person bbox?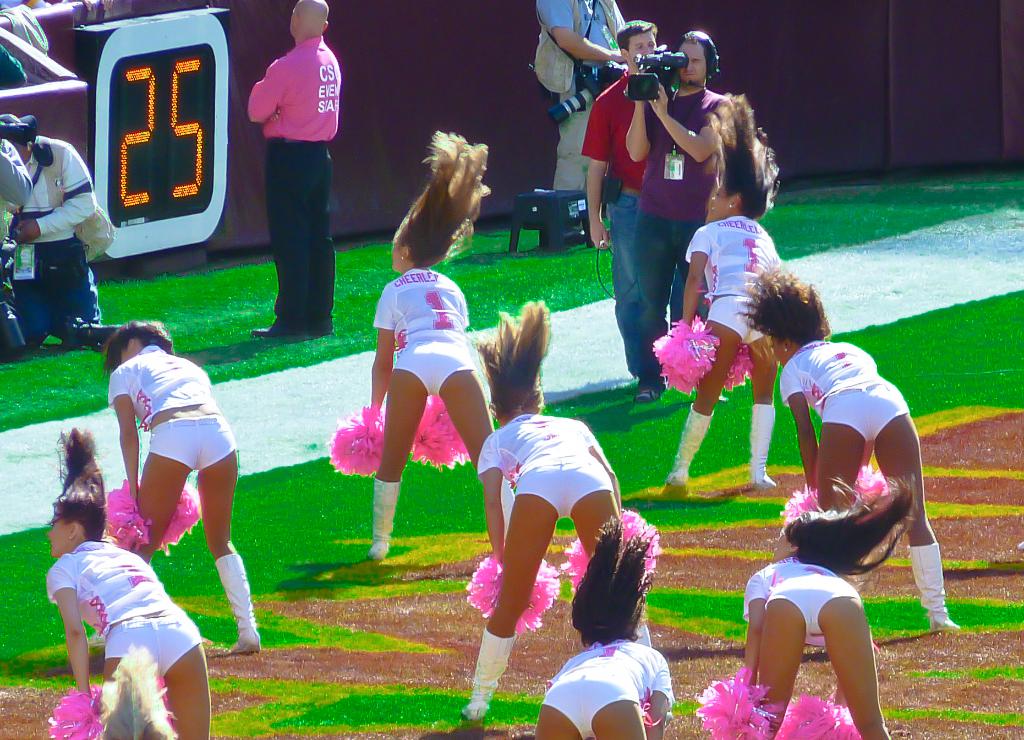
box(625, 22, 729, 408)
